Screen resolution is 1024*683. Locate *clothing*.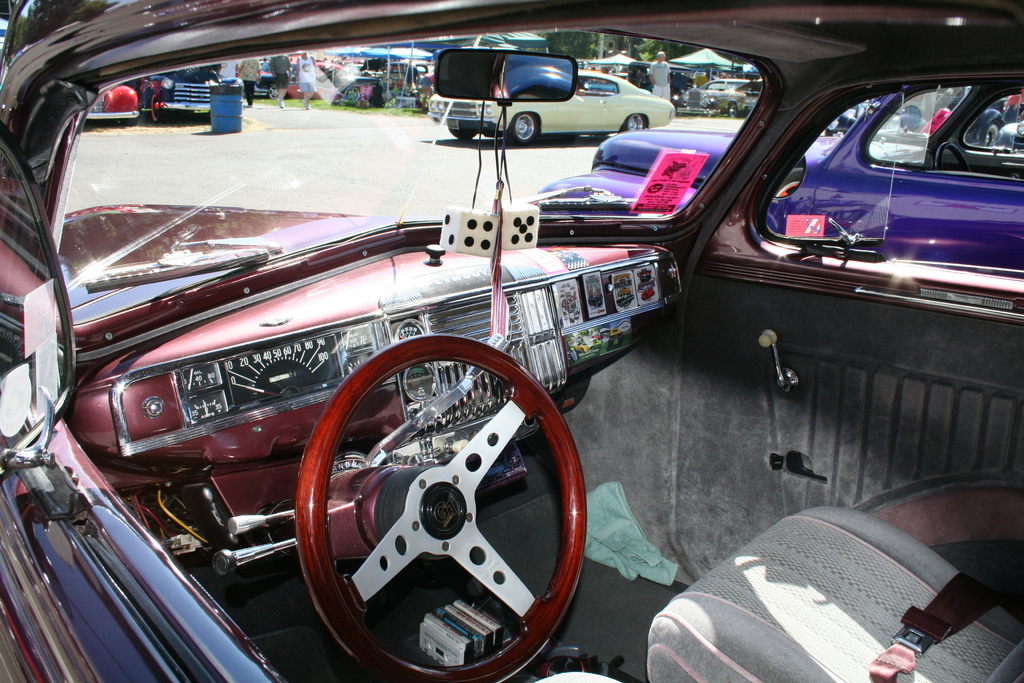
{"left": 237, "top": 53, "right": 260, "bottom": 104}.
